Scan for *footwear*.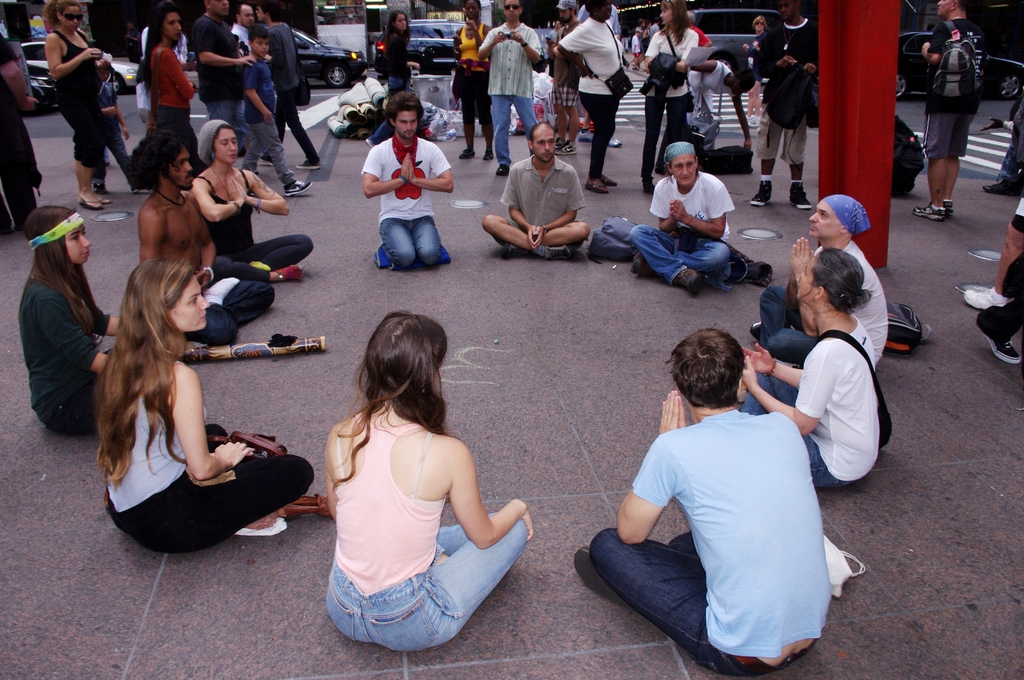
Scan result: locate(977, 312, 1017, 362).
